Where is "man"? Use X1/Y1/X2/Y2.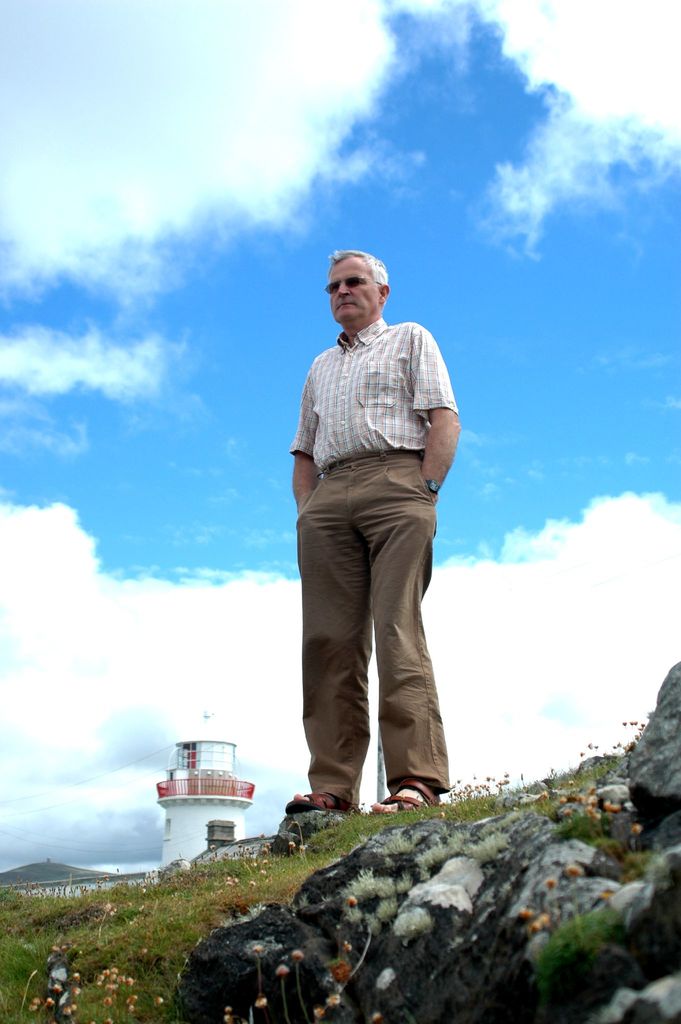
276/227/466/853.
